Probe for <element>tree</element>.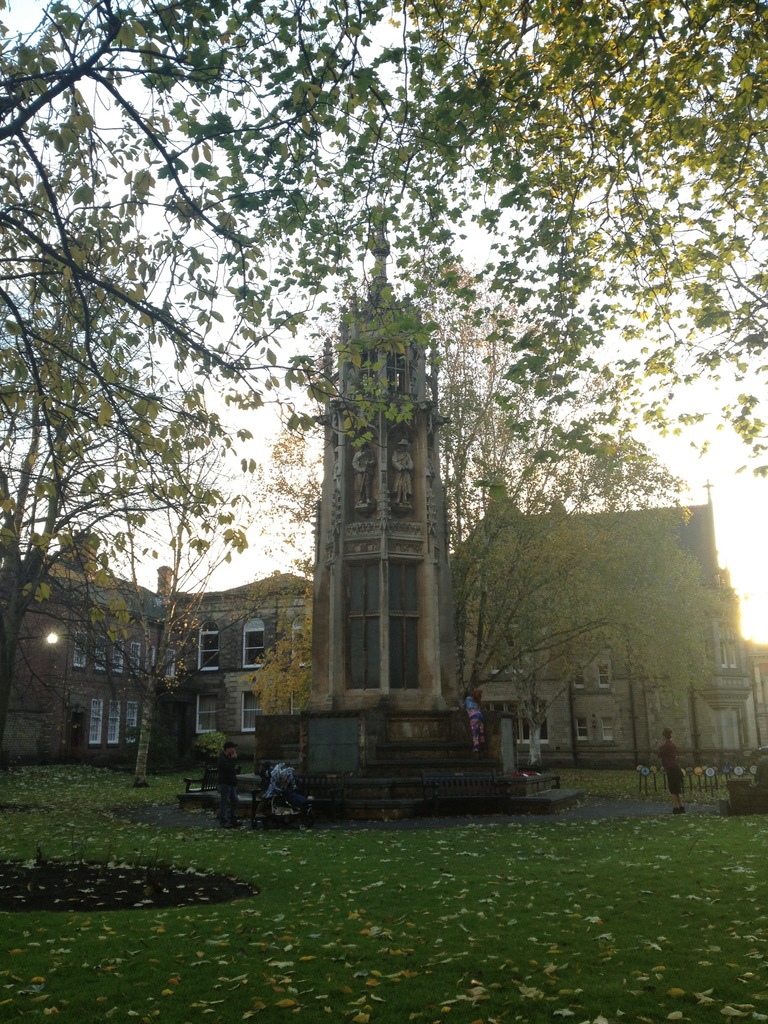
Probe result: left=220, top=255, right=739, bottom=739.
